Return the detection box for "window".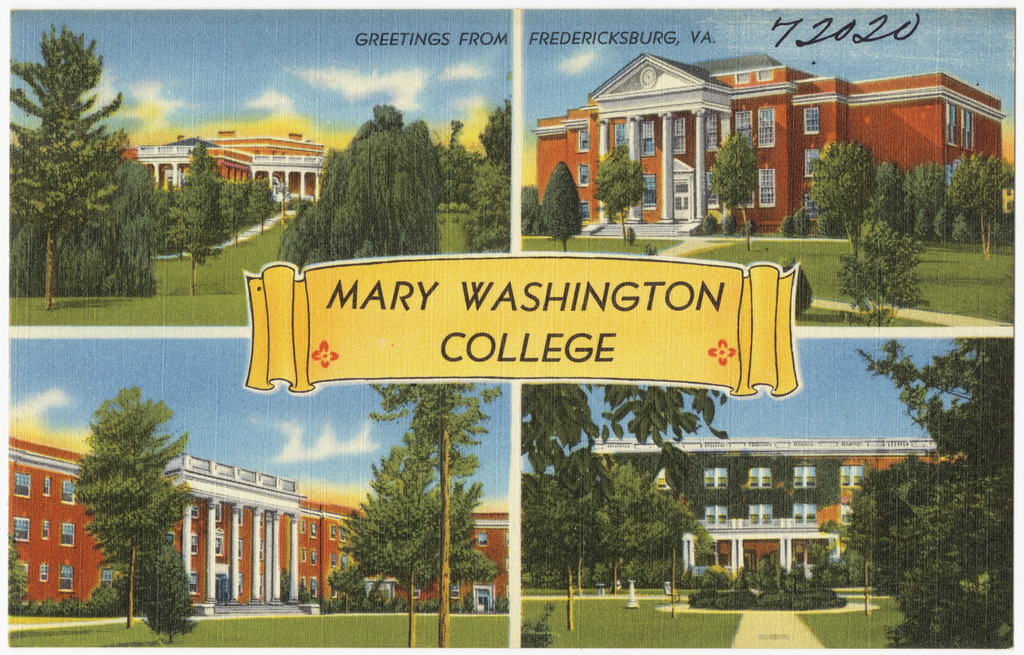
BBox(297, 574, 306, 590).
